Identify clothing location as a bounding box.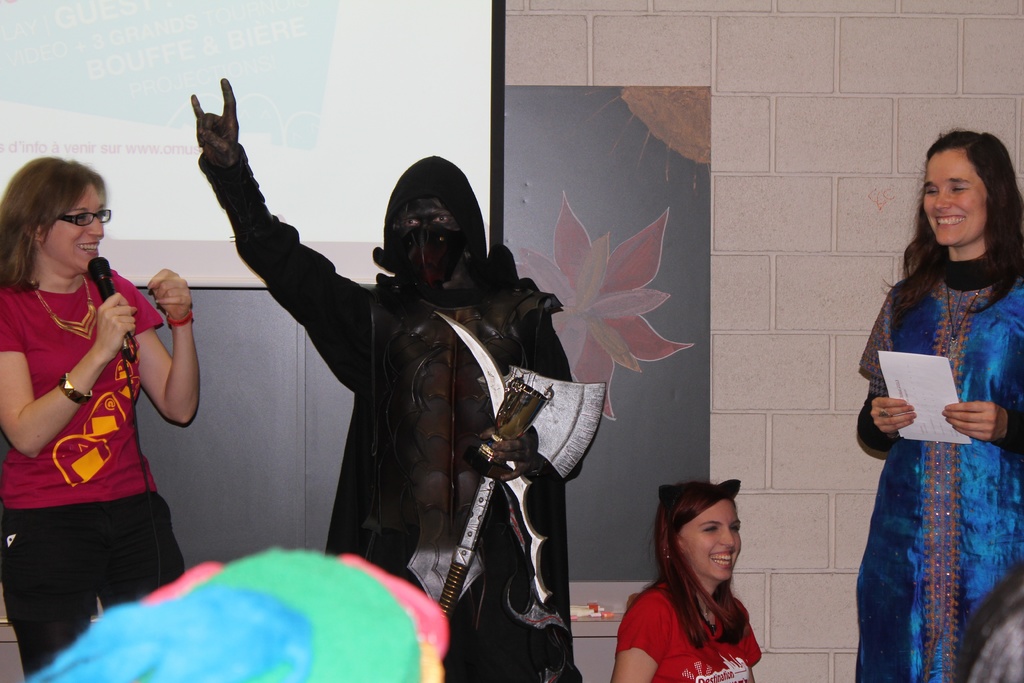
rect(192, 142, 586, 682).
